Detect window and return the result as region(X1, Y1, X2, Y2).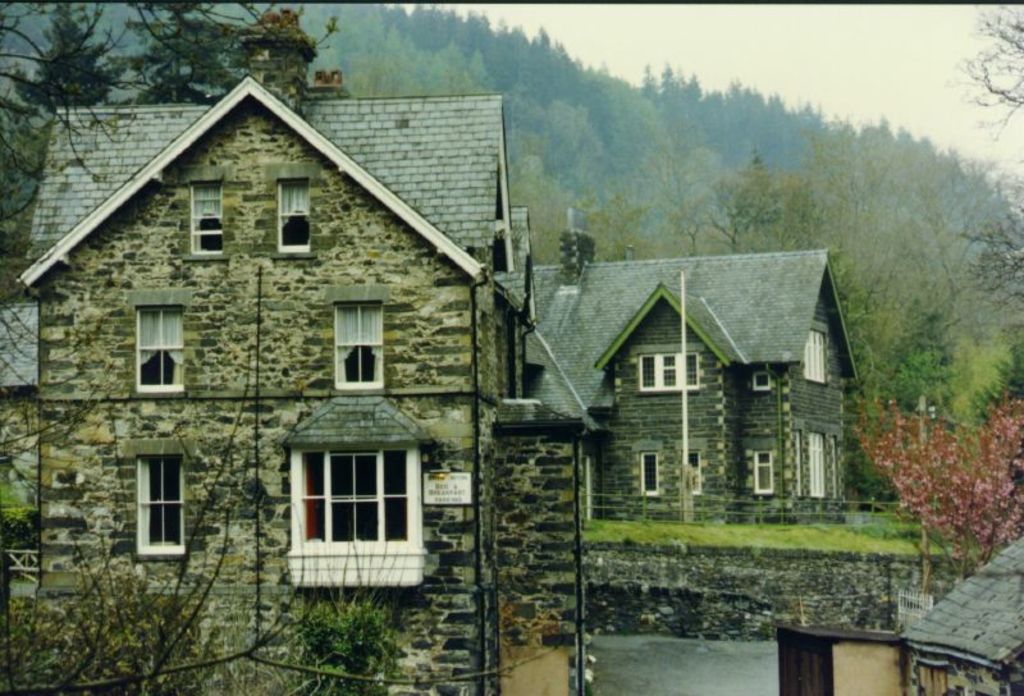
region(330, 299, 385, 394).
